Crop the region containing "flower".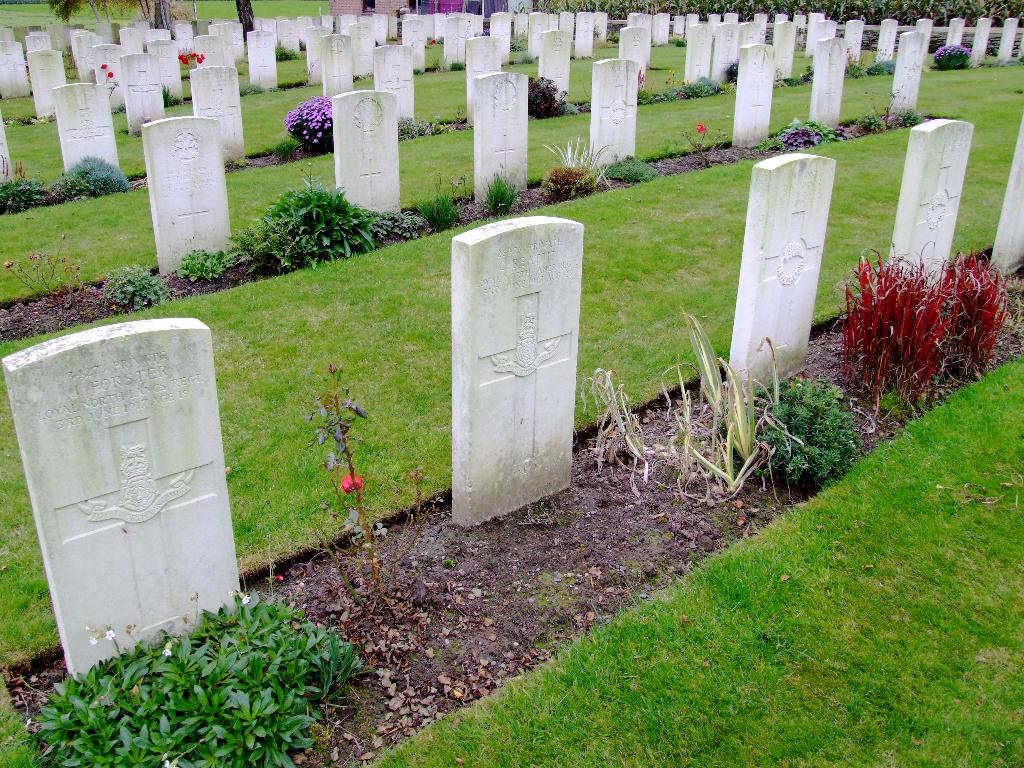
Crop region: (237,592,253,608).
